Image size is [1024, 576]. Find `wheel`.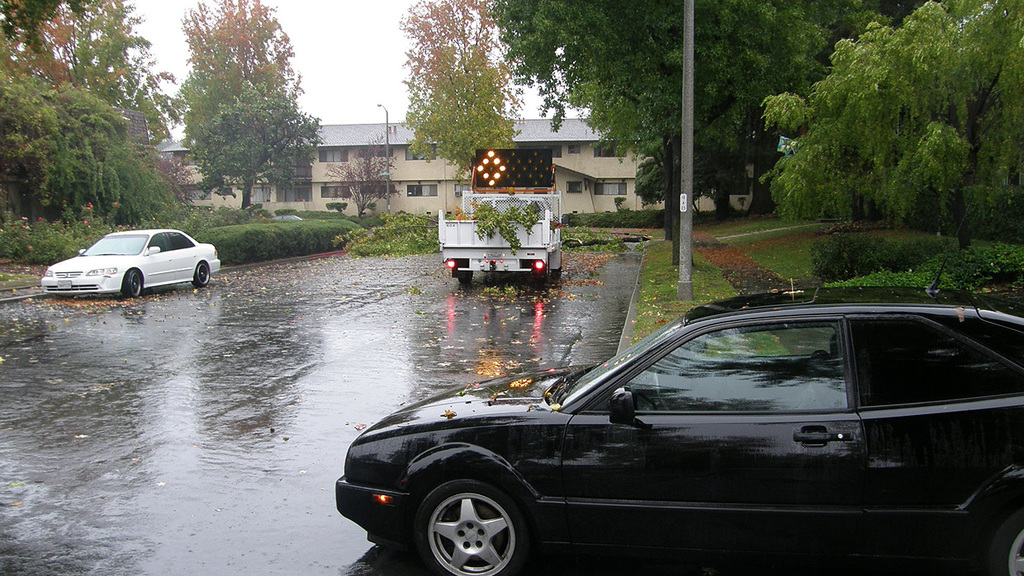
(533, 275, 546, 288).
